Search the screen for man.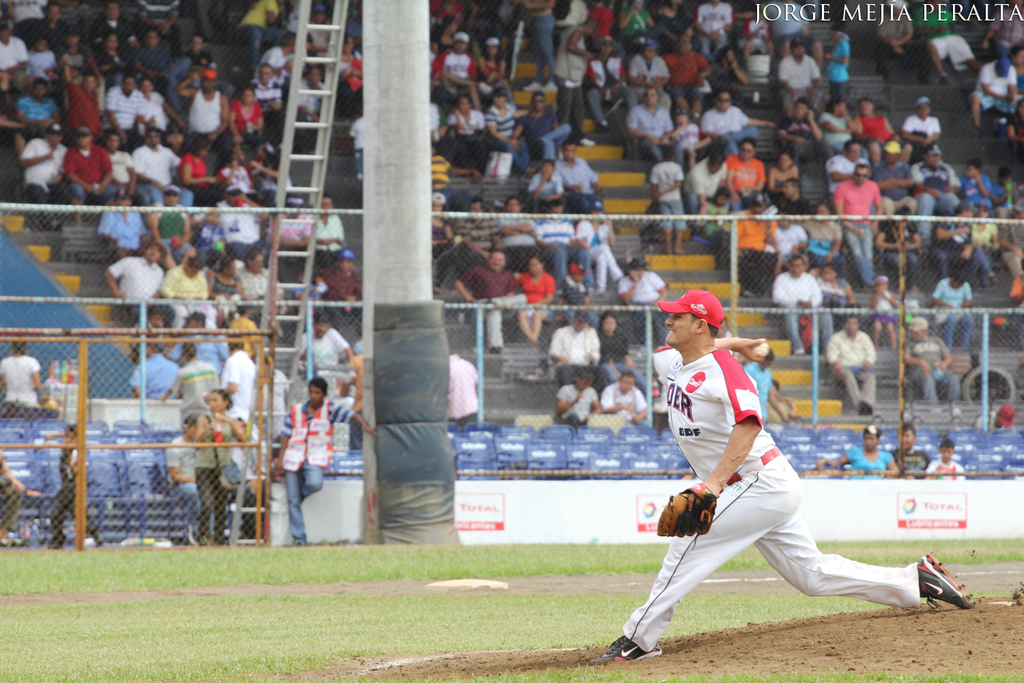
Found at x1=497, y1=199, x2=538, y2=267.
